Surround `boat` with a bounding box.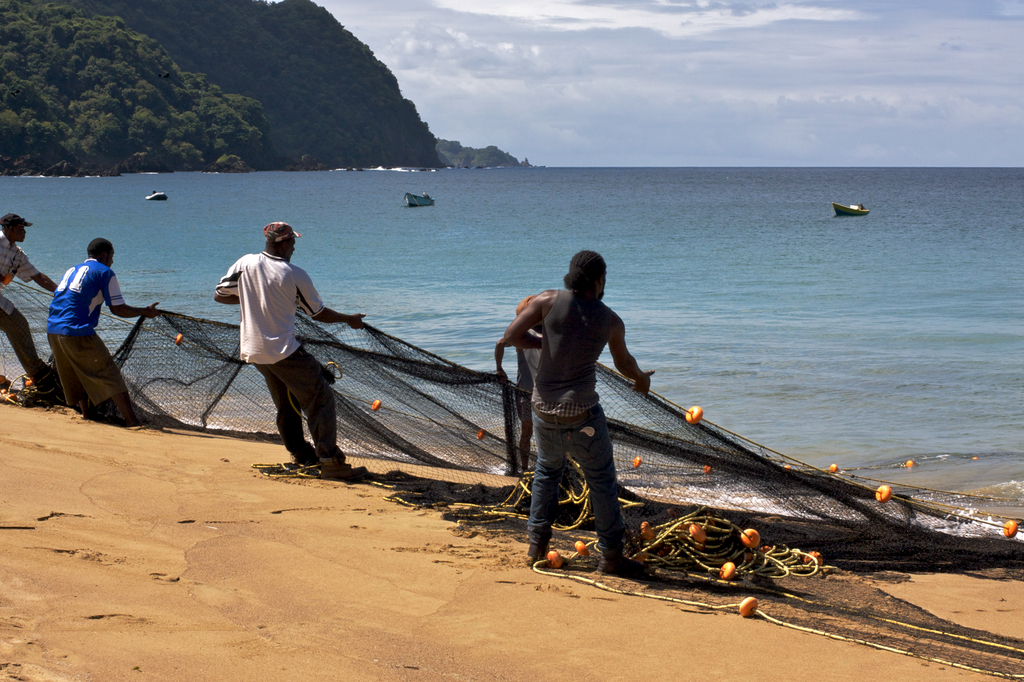
[x1=828, y1=203, x2=870, y2=218].
